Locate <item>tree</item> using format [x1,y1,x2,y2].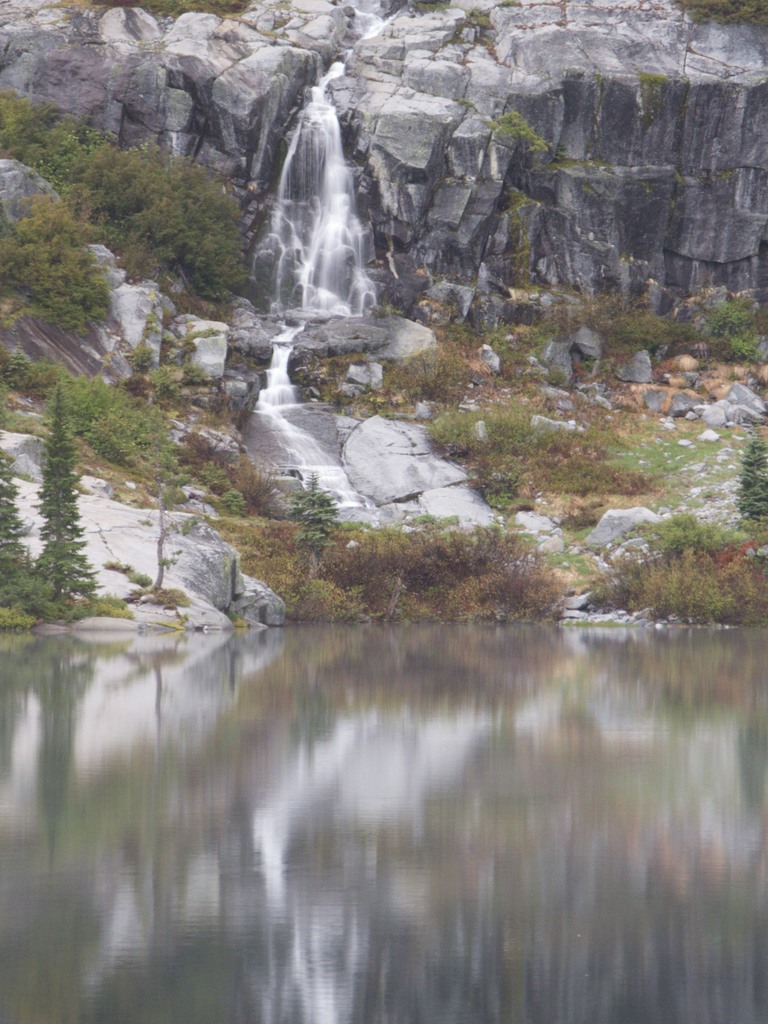
[31,385,103,618].
